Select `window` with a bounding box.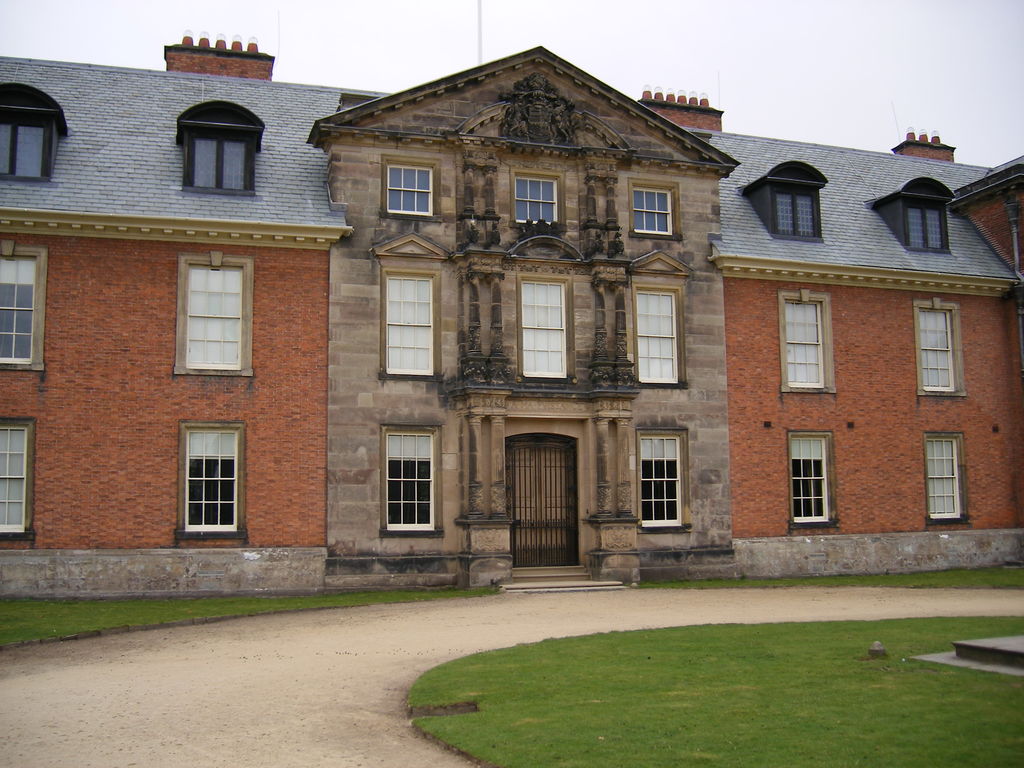
<box>914,301,967,397</box>.
